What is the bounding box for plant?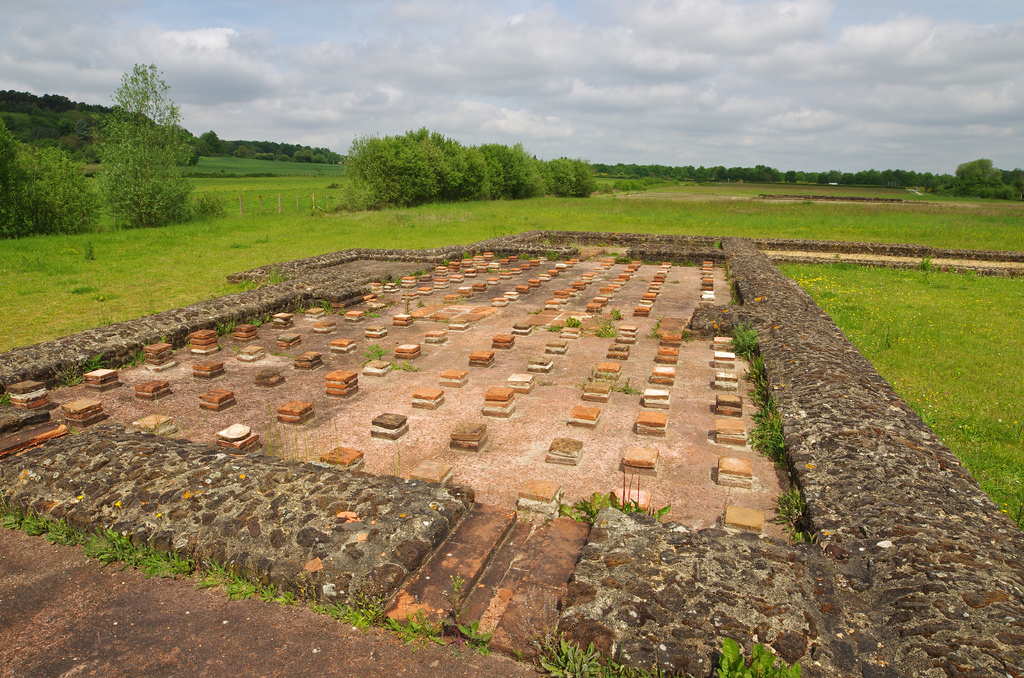
rect(641, 492, 670, 519).
